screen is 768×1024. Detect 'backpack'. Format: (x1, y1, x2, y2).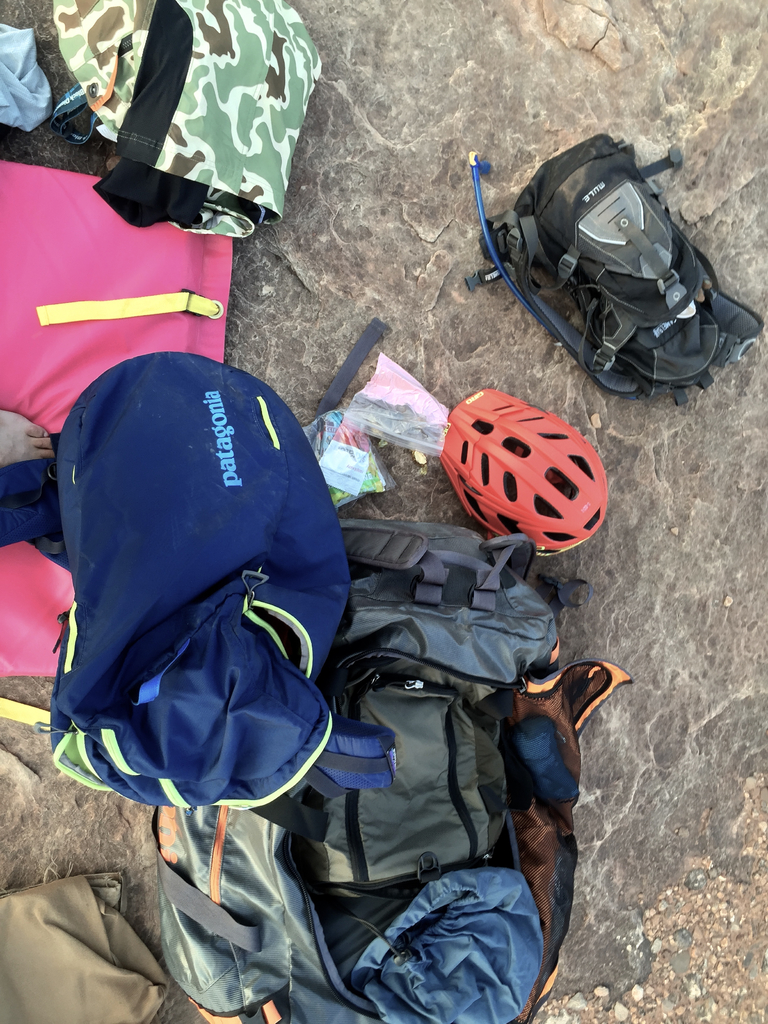
(24, 0, 317, 232).
